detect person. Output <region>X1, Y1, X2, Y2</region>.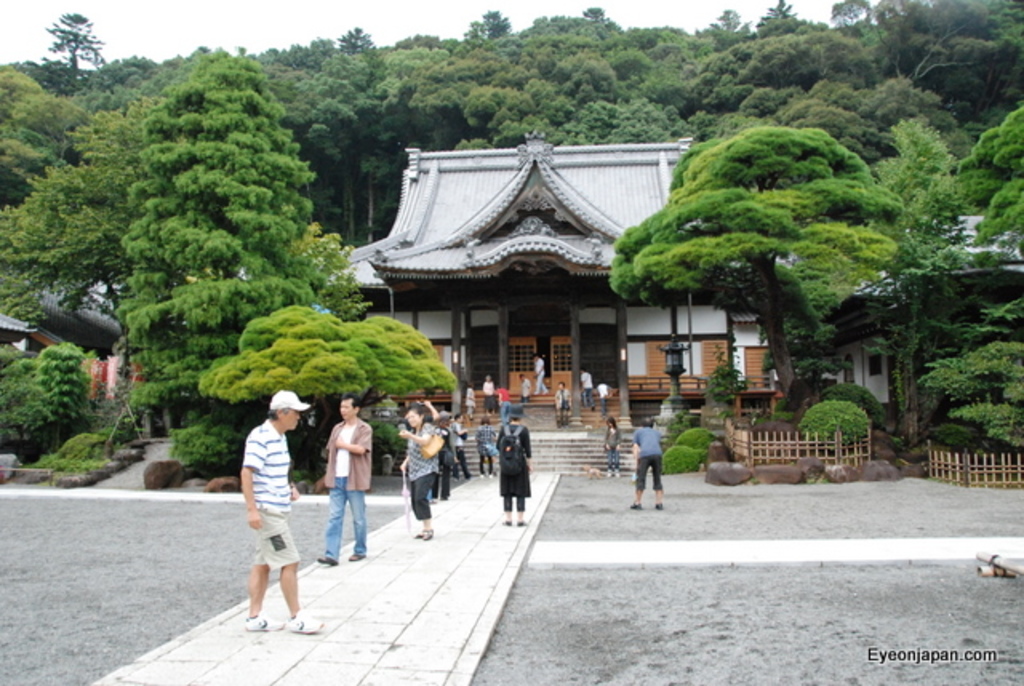
<region>558, 379, 574, 430</region>.
